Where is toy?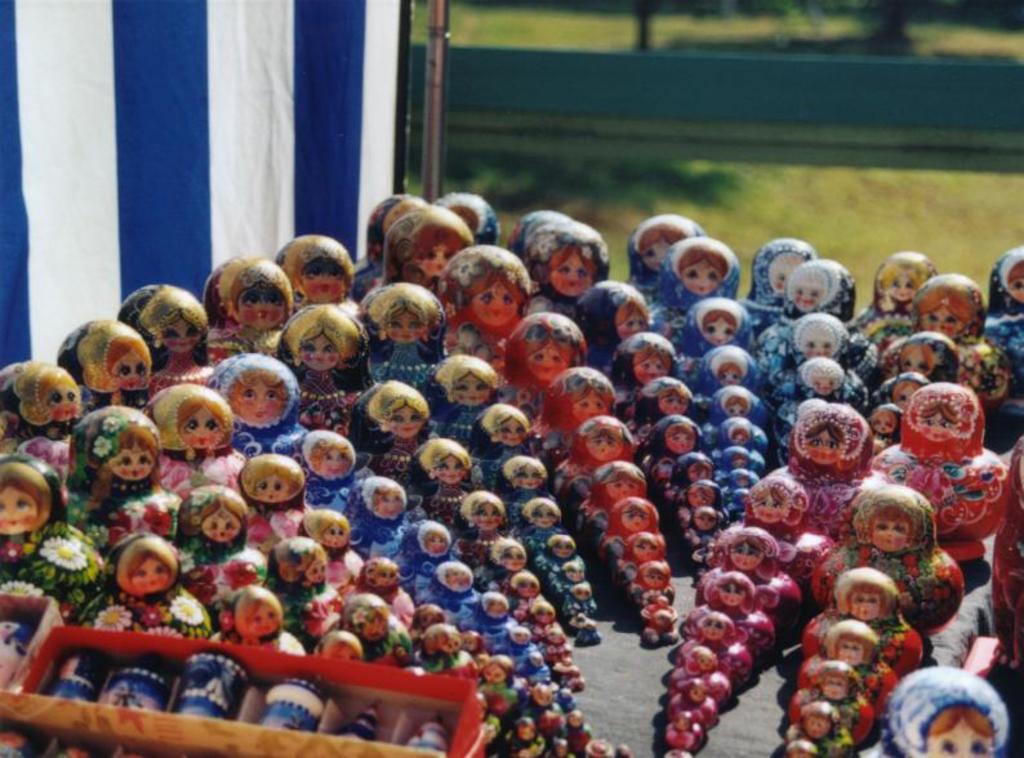
{"left": 778, "top": 735, "right": 820, "bottom": 757}.
